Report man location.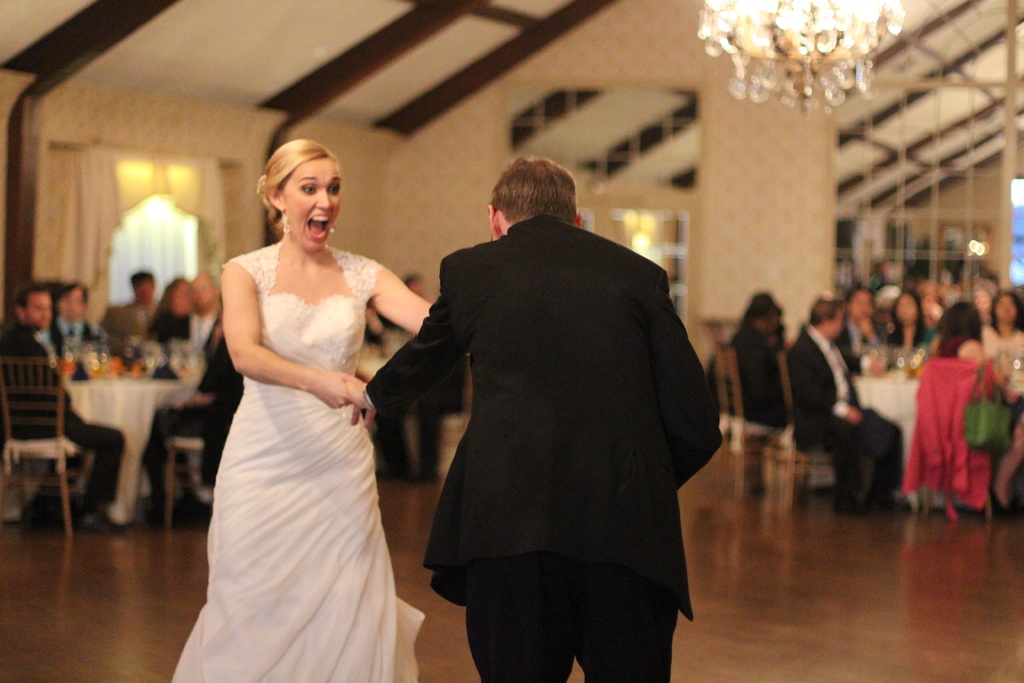
Report: [x1=0, y1=285, x2=127, y2=531].
